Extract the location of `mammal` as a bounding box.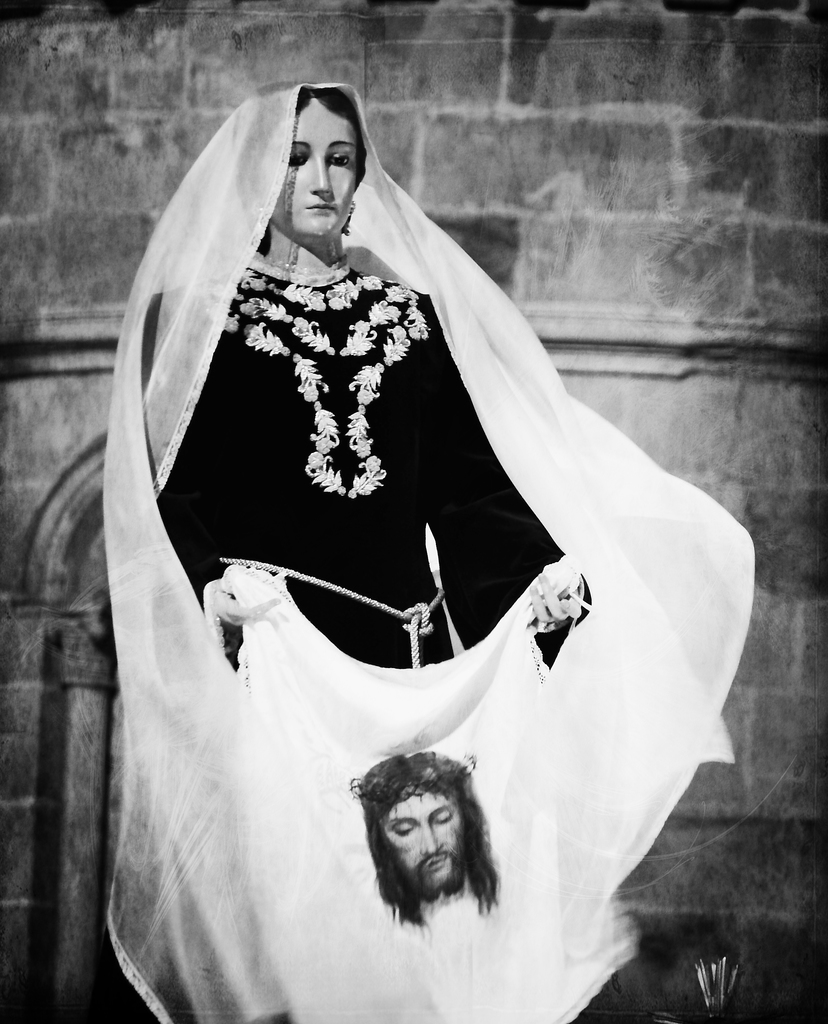
select_region(22, 73, 692, 923).
